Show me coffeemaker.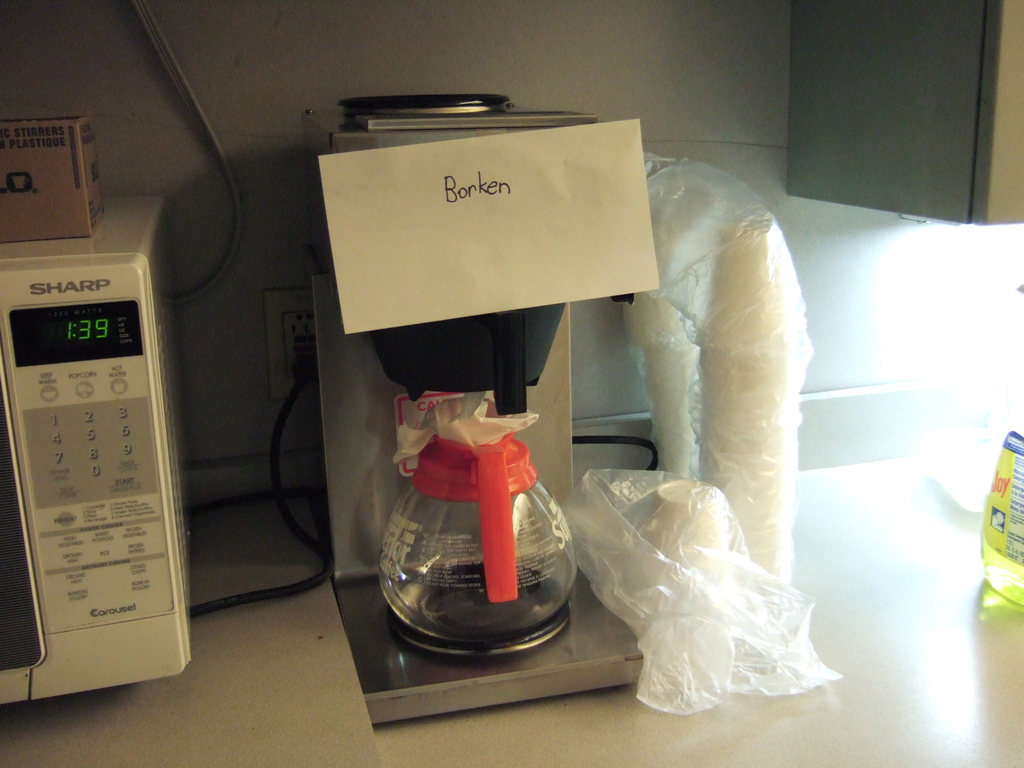
coffeemaker is here: region(303, 66, 660, 729).
